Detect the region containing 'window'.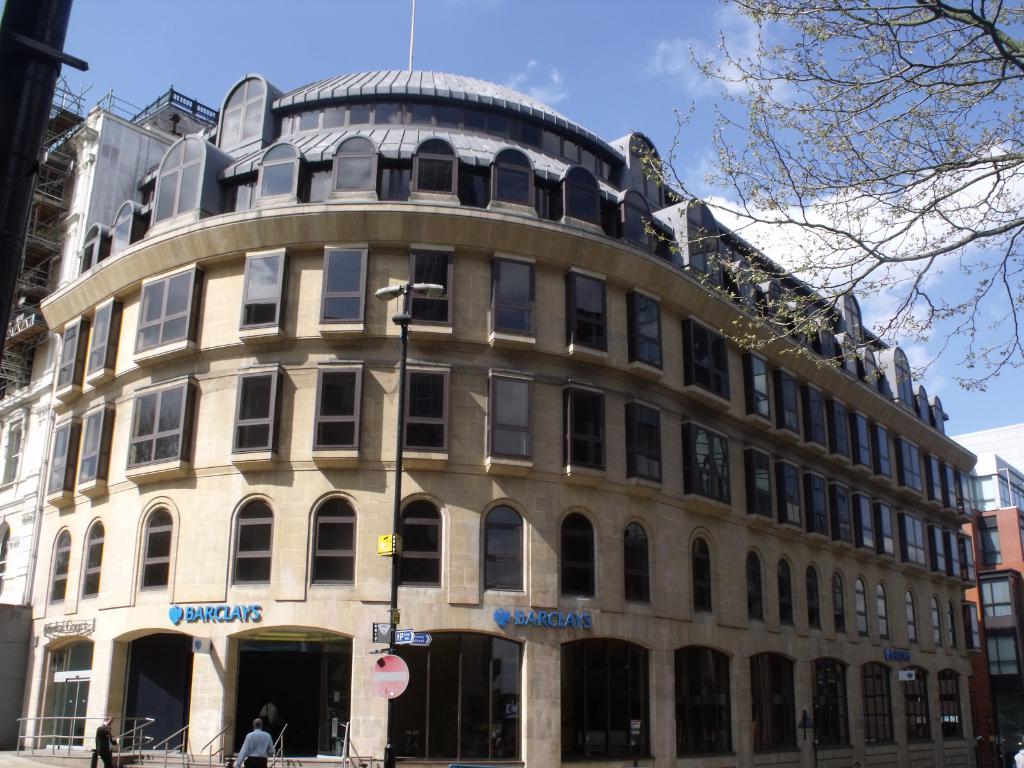
box=[943, 677, 975, 748].
